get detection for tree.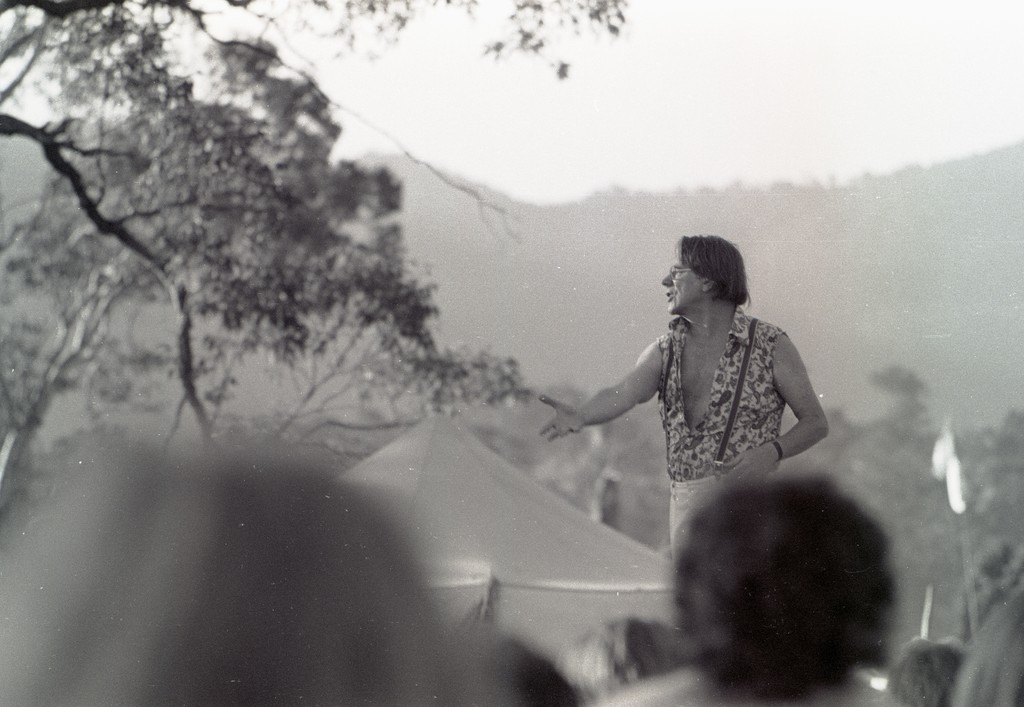
Detection: x1=0, y1=3, x2=537, y2=533.
